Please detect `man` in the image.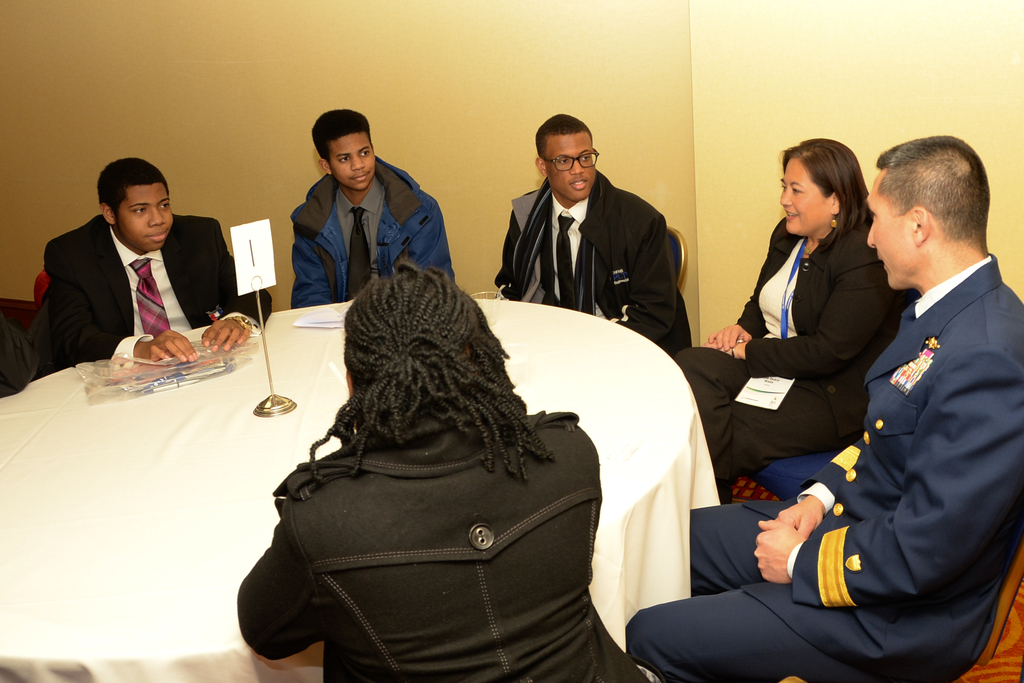
(left=241, top=253, right=646, bottom=682).
